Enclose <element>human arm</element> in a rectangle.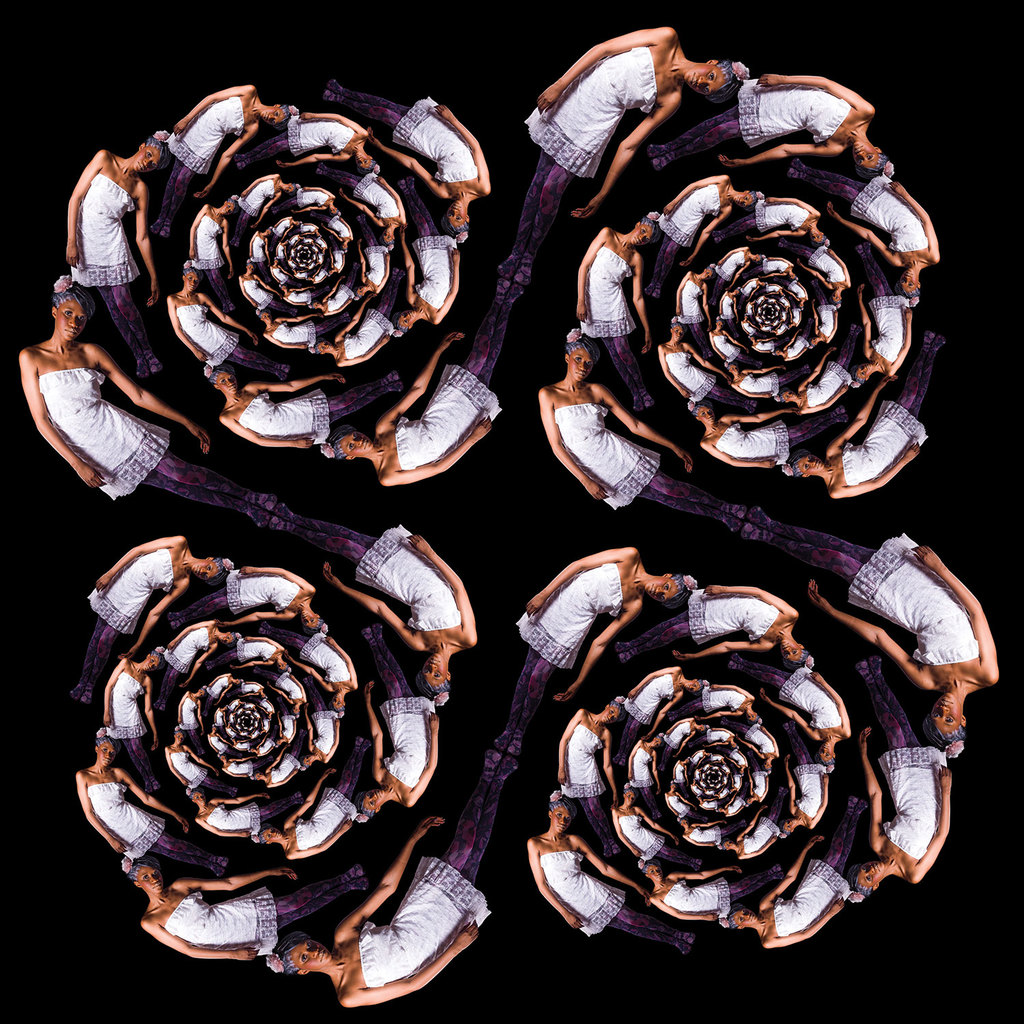
270/267/279/283.
